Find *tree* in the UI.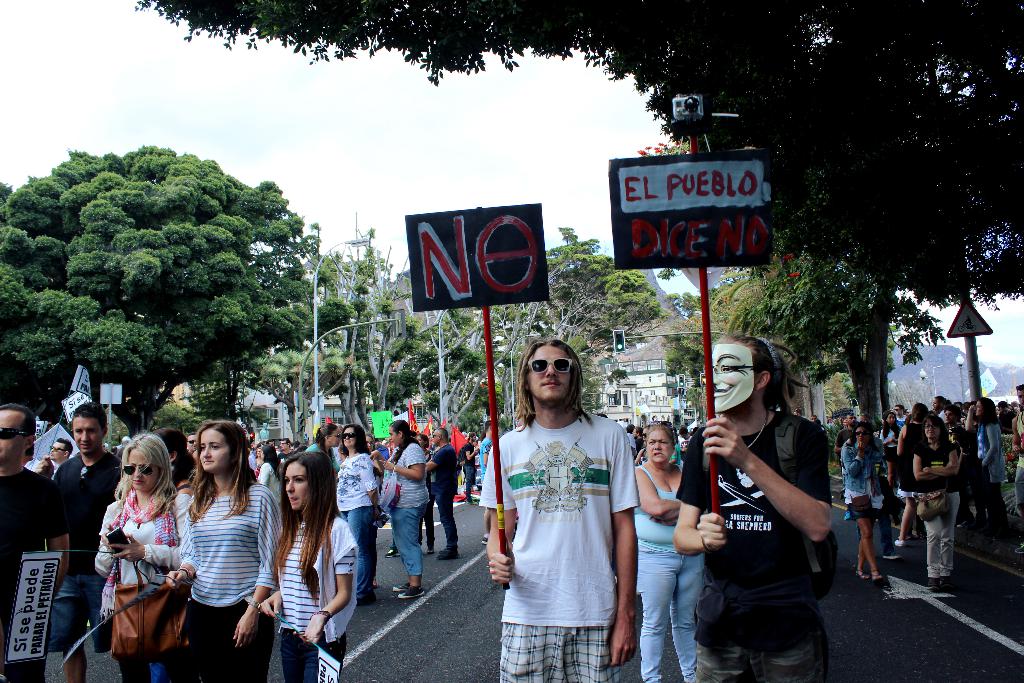
UI element at pyautogui.locateOnScreen(129, 0, 1023, 431).
